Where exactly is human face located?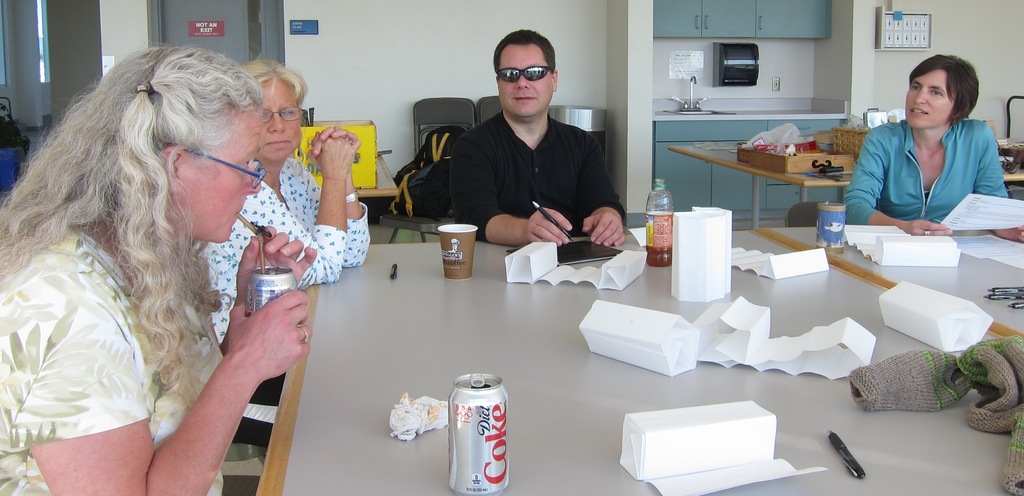
Its bounding box is (left=905, top=67, right=957, bottom=127).
